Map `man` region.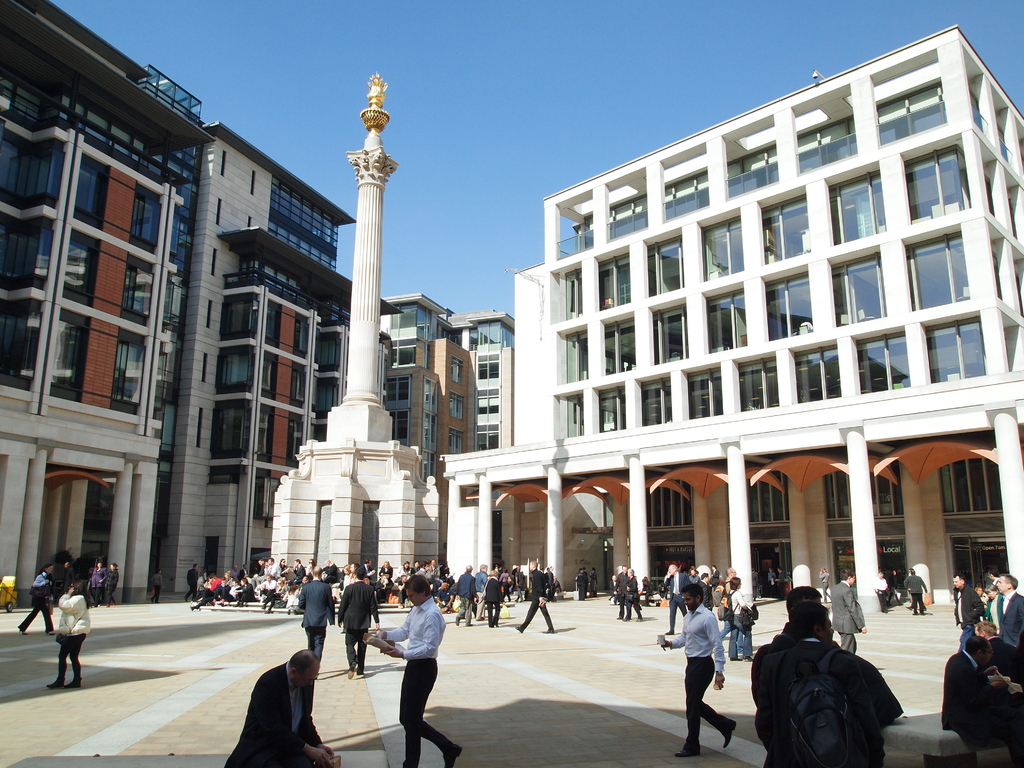
Mapped to (left=362, top=570, right=463, bottom=767).
